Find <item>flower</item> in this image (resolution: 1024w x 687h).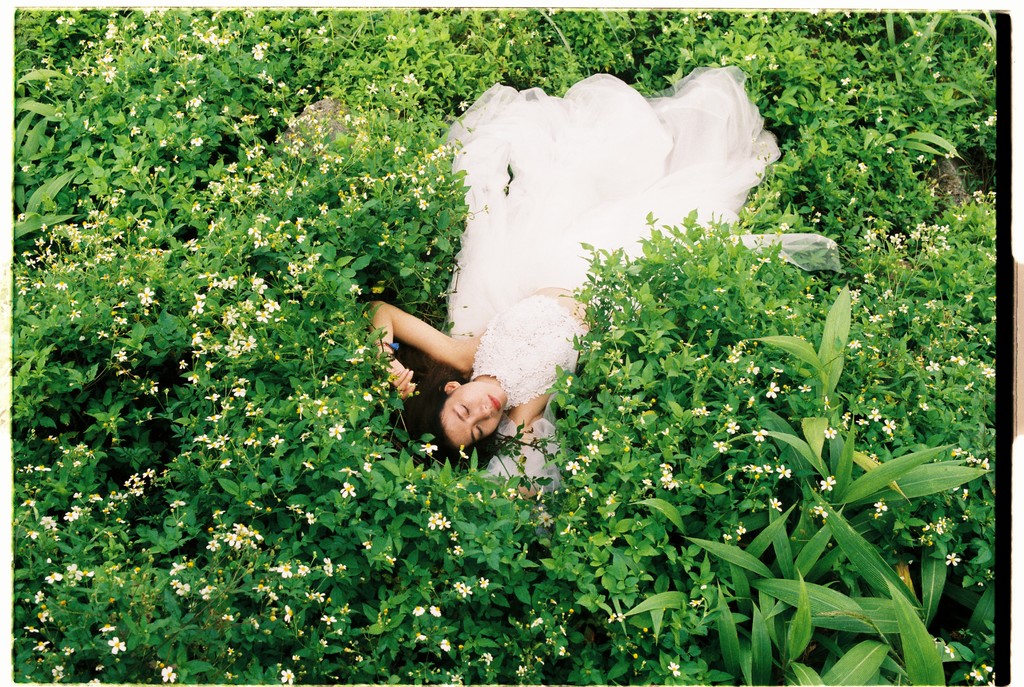
bbox=[967, 328, 972, 335].
